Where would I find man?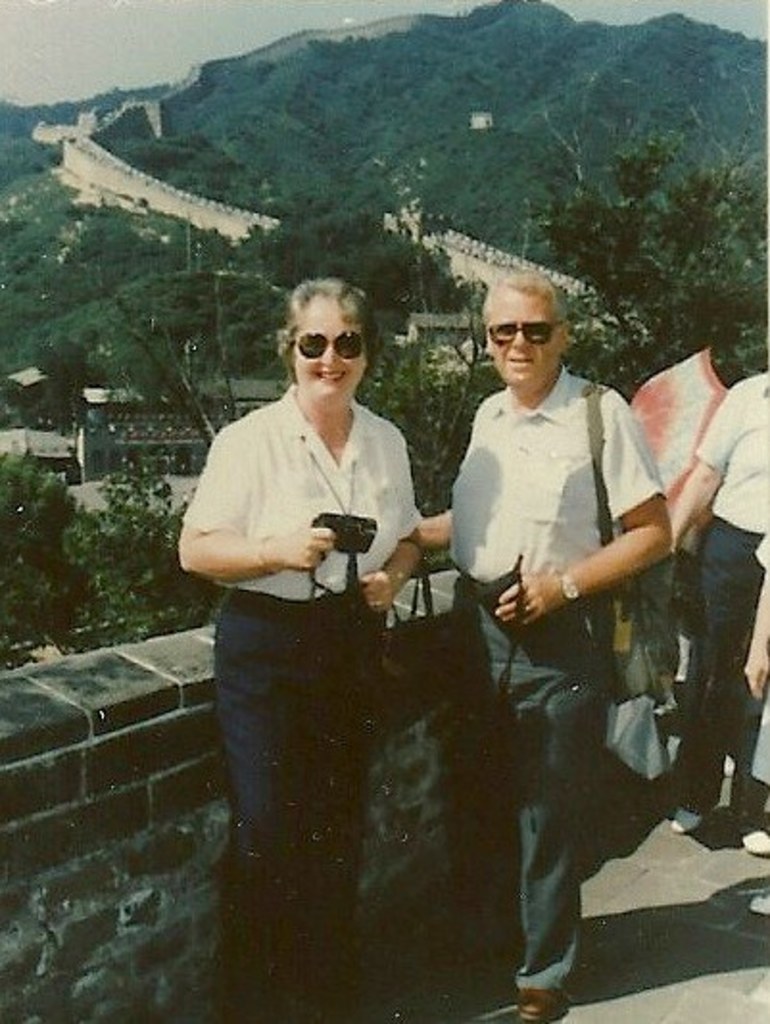
At [x1=409, y1=256, x2=676, y2=1022].
